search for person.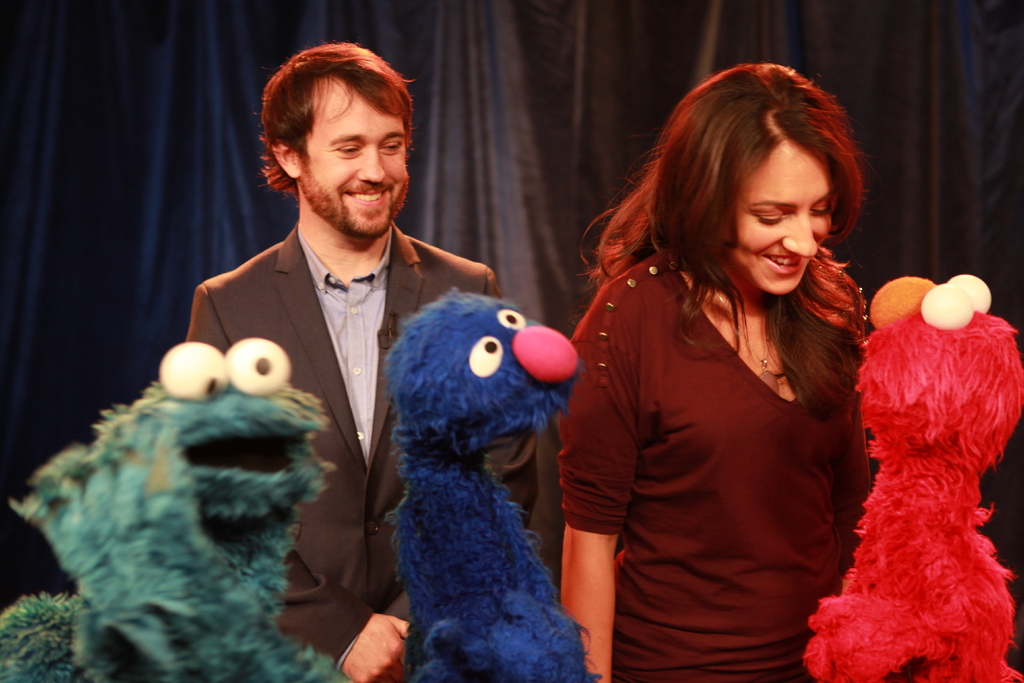
Found at (x1=557, y1=56, x2=910, y2=682).
